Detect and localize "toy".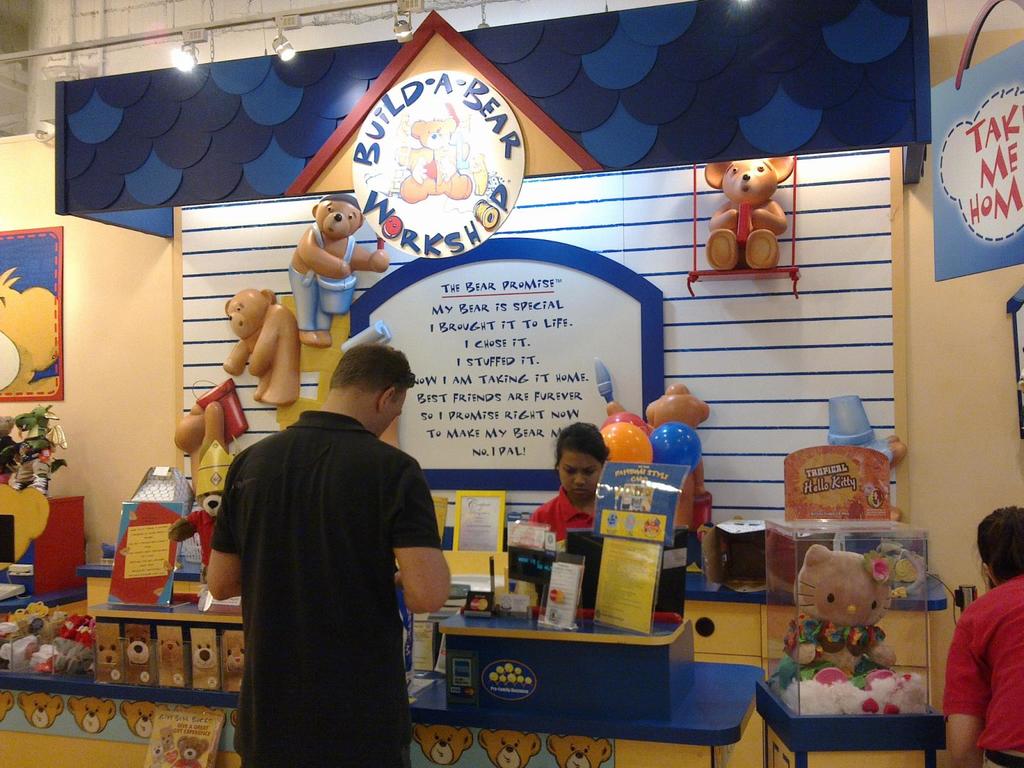
Localized at (189, 626, 220, 692).
